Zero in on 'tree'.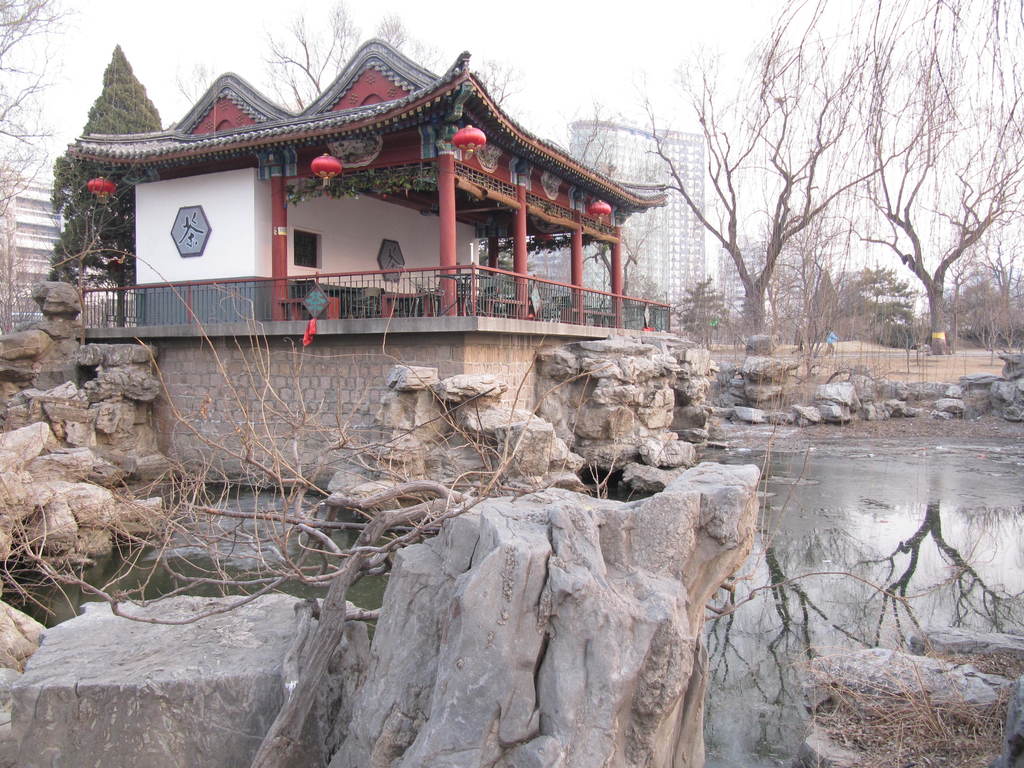
Zeroed in: box=[611, 265, 663, 339].
